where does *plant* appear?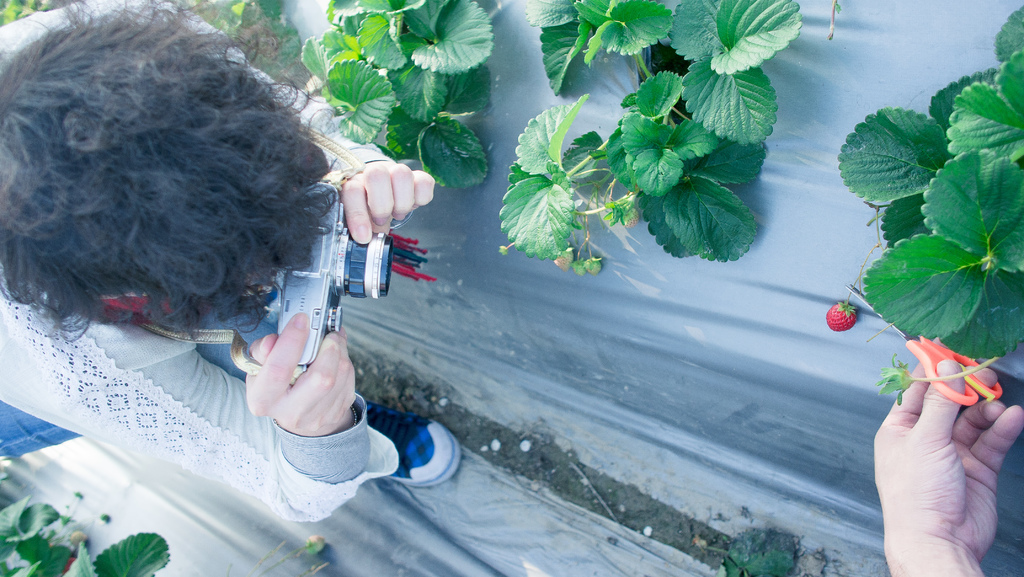
Appears at region(834, 69, 1023, 398).
